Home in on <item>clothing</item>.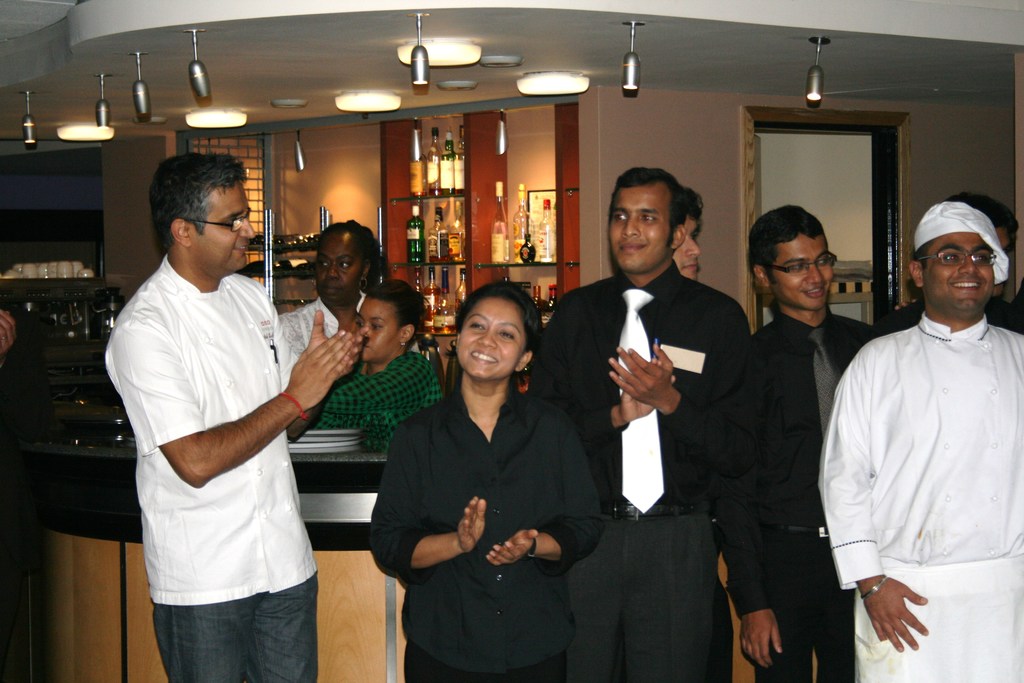
Homed in at x1=282 y1=286 x2=363 y2=381.
